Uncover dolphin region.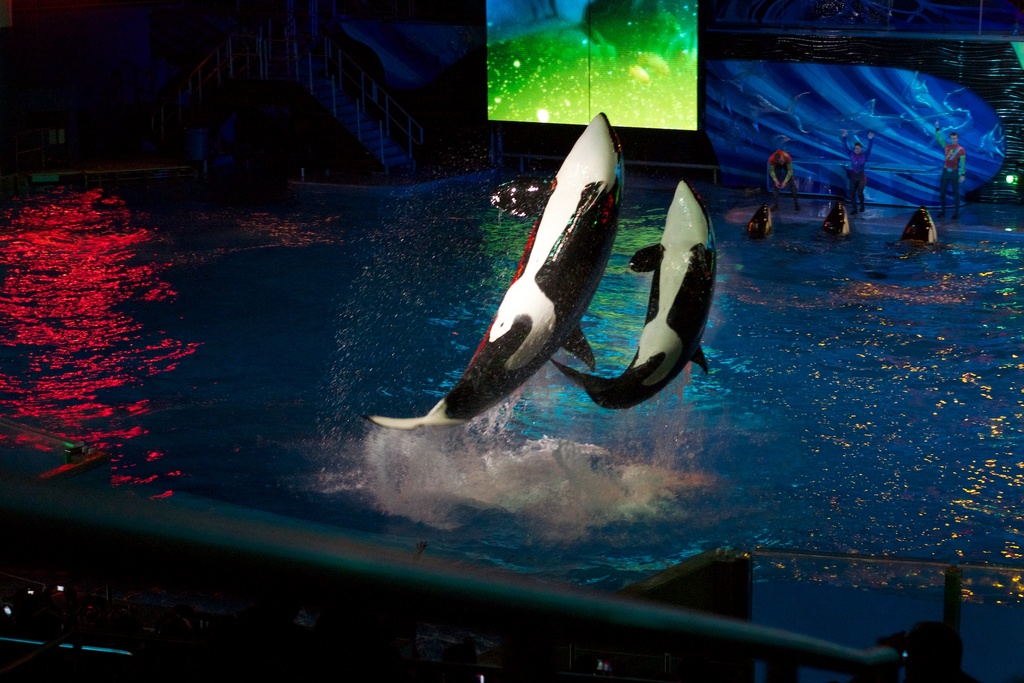
Uncovered: [357, 106, 626, 429].
